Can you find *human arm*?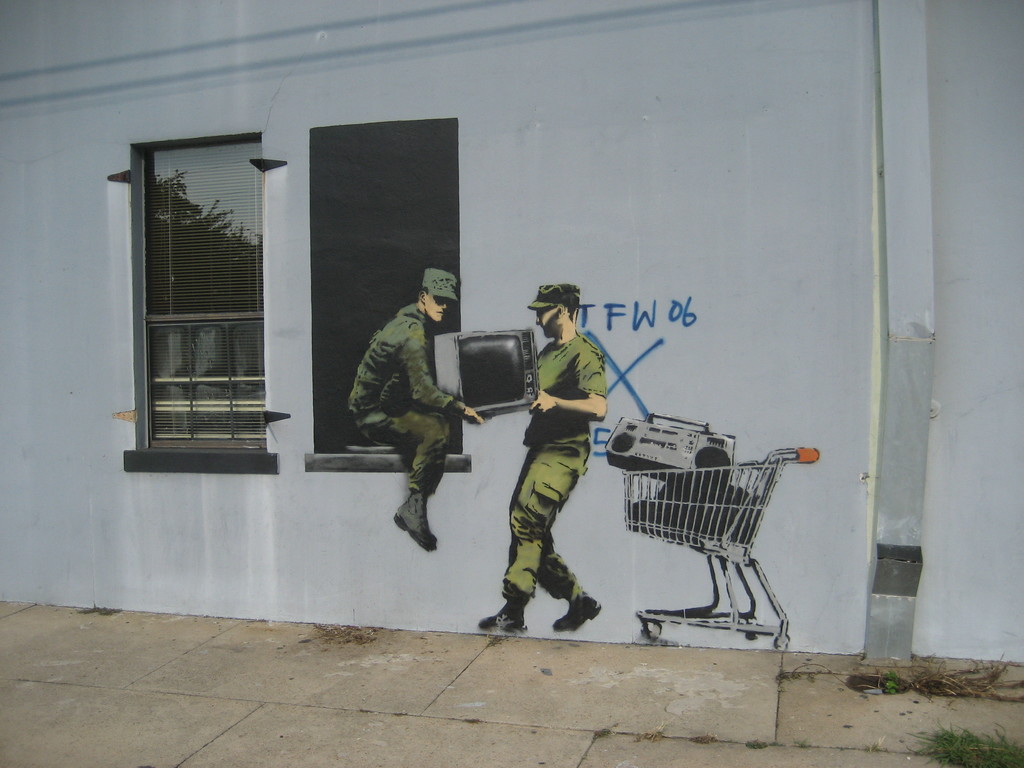
Yes, bounding box: 393/322/488/426.
